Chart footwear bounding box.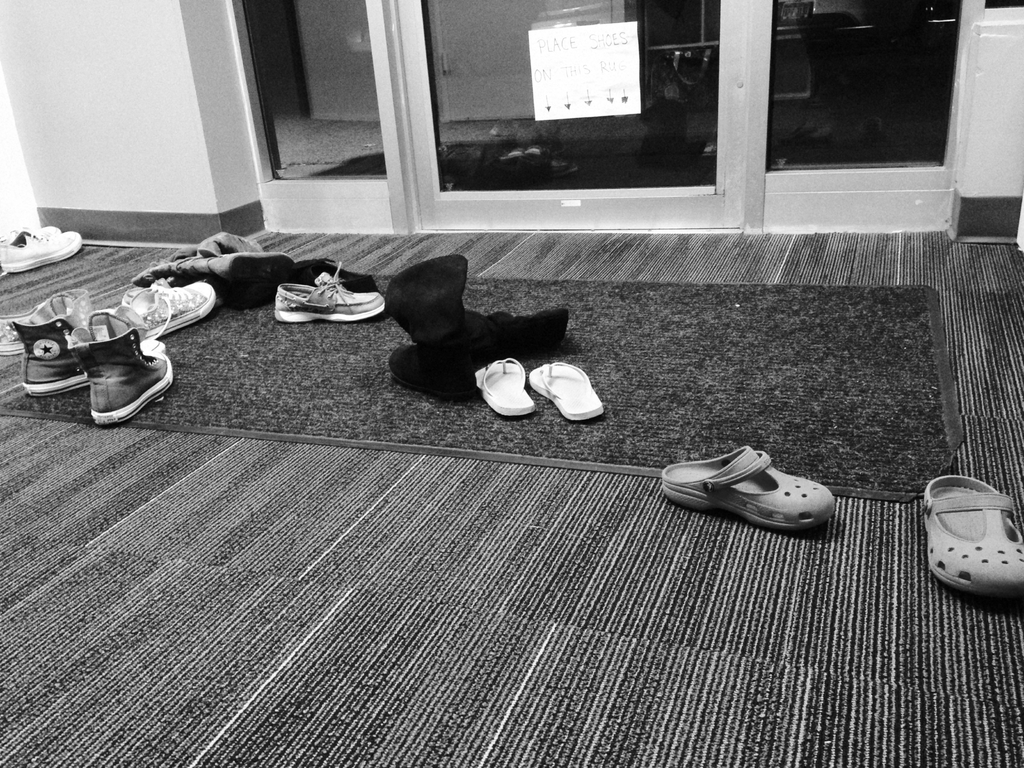
Charted: locate(522, 353, 607, 426).
